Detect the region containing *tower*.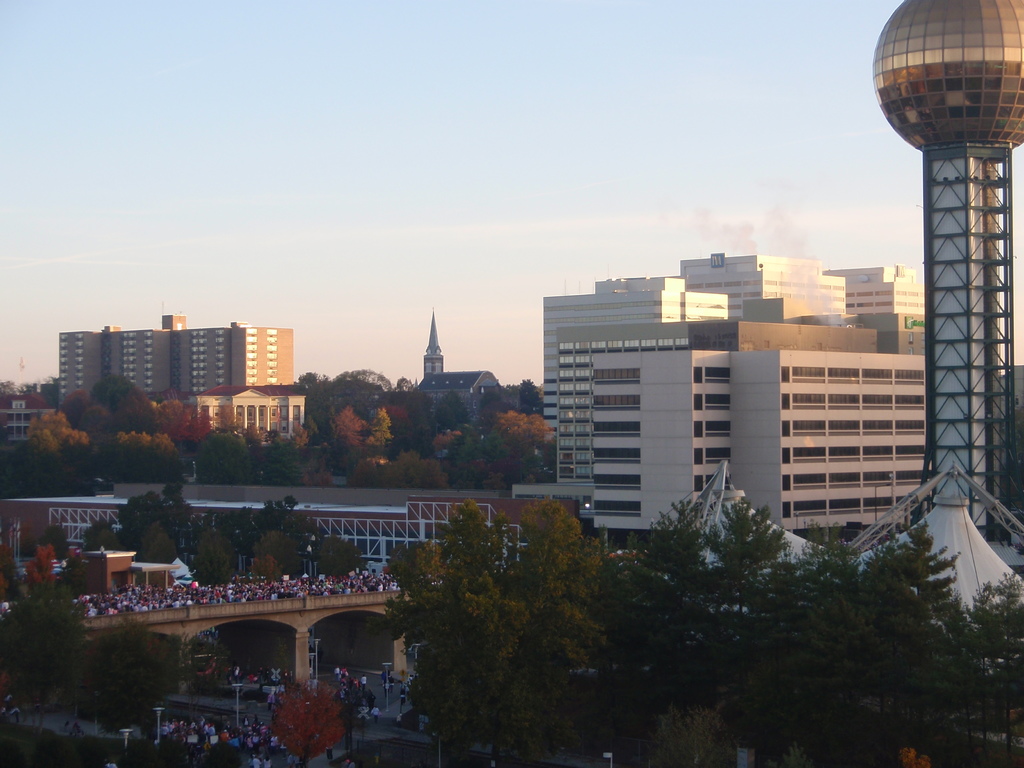
bbox=[859, 0, 1017, 520].
